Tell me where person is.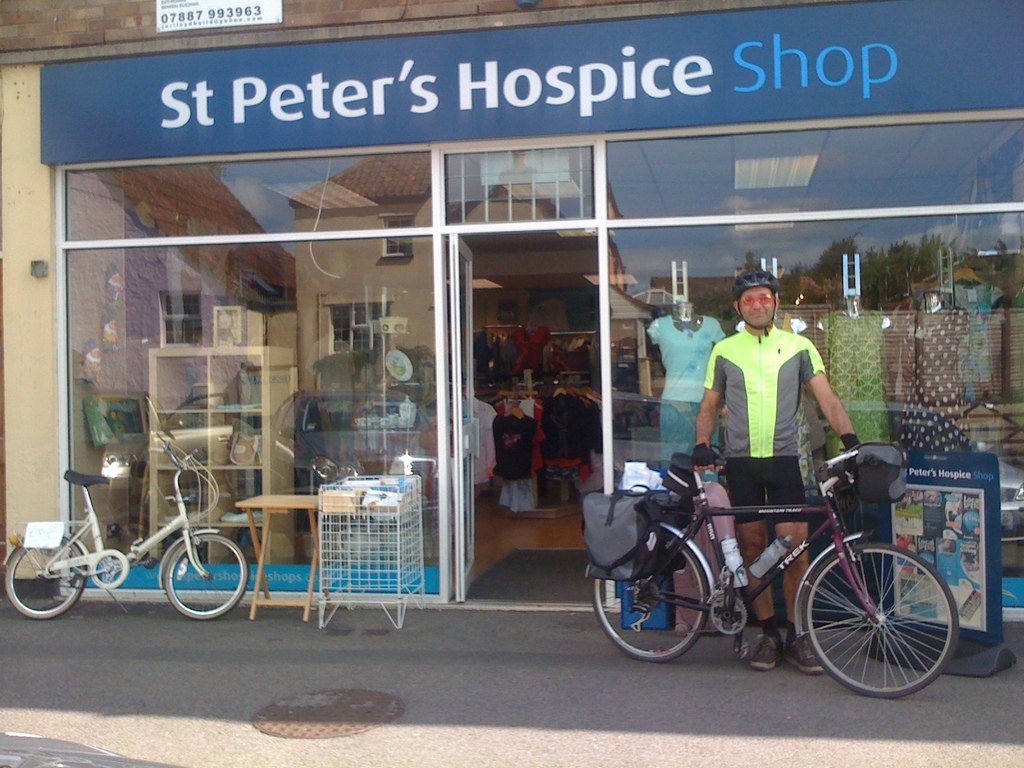
person is at [left=689, top=304, right=859, bottom=522].
